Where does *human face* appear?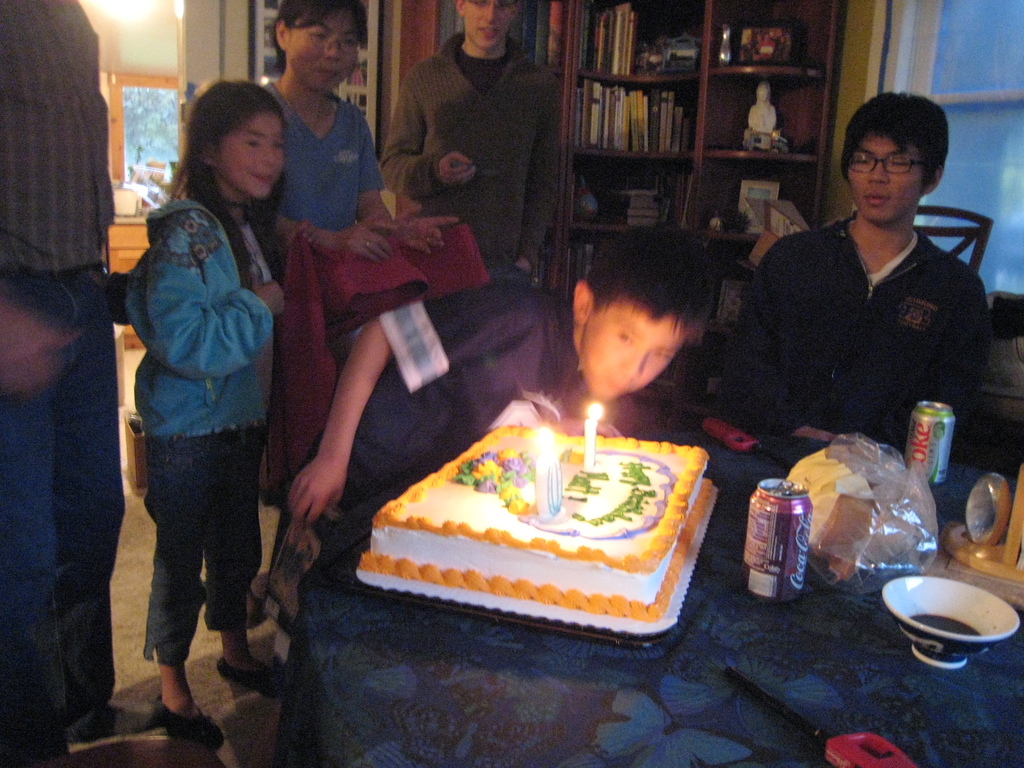
Appears at [x1=216, y1=113, x2=284, y2=202].
